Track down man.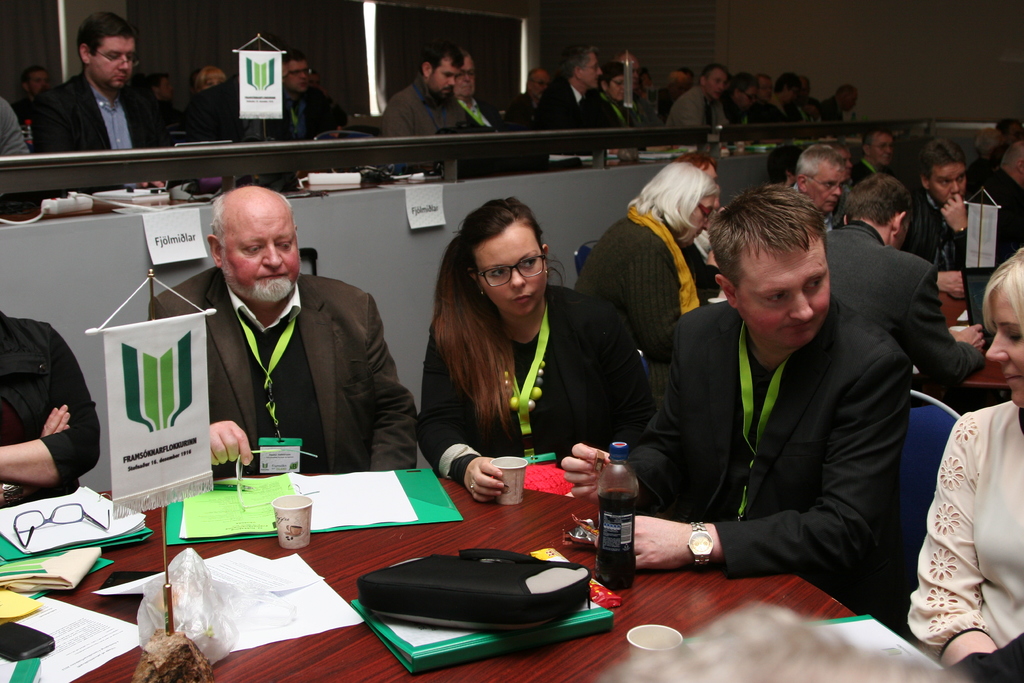
Tracked to 449:52:529:140.
